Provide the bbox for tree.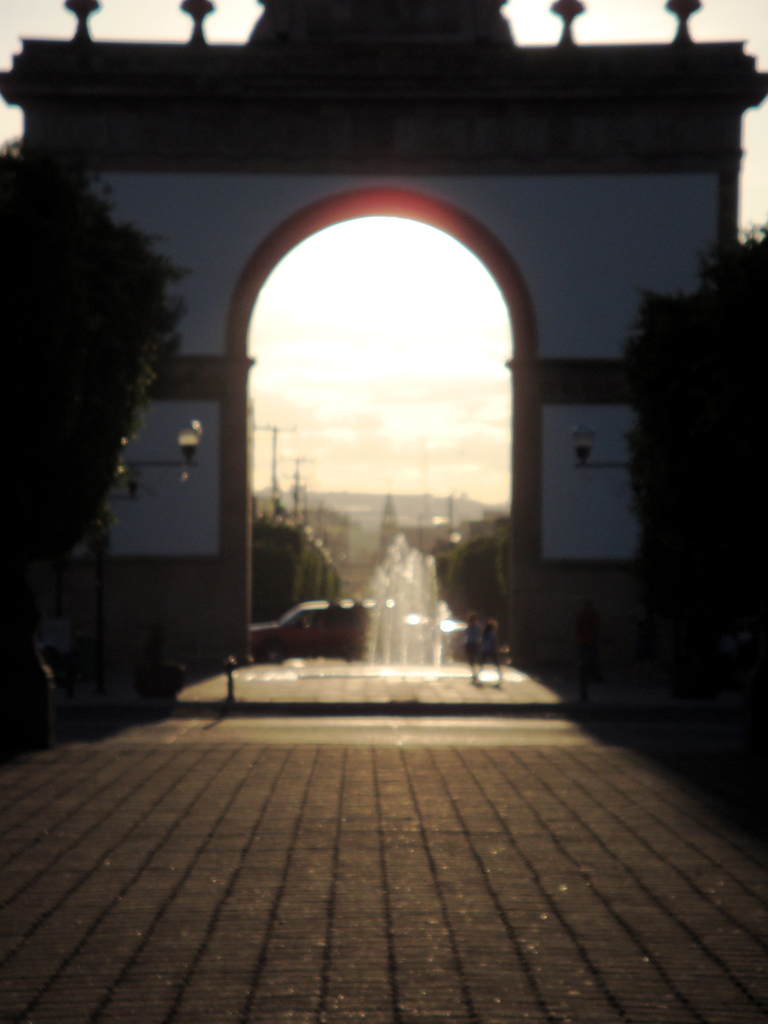
select_region(632, 216, 767, 712).
